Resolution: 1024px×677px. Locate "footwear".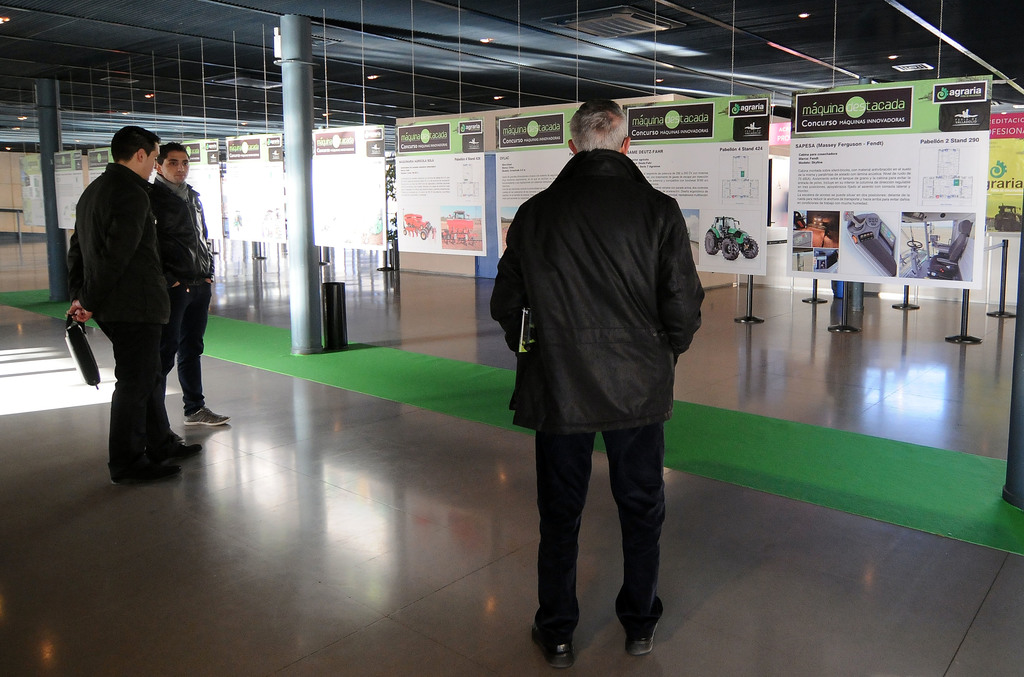
locate(626, 616, 663, 658).
